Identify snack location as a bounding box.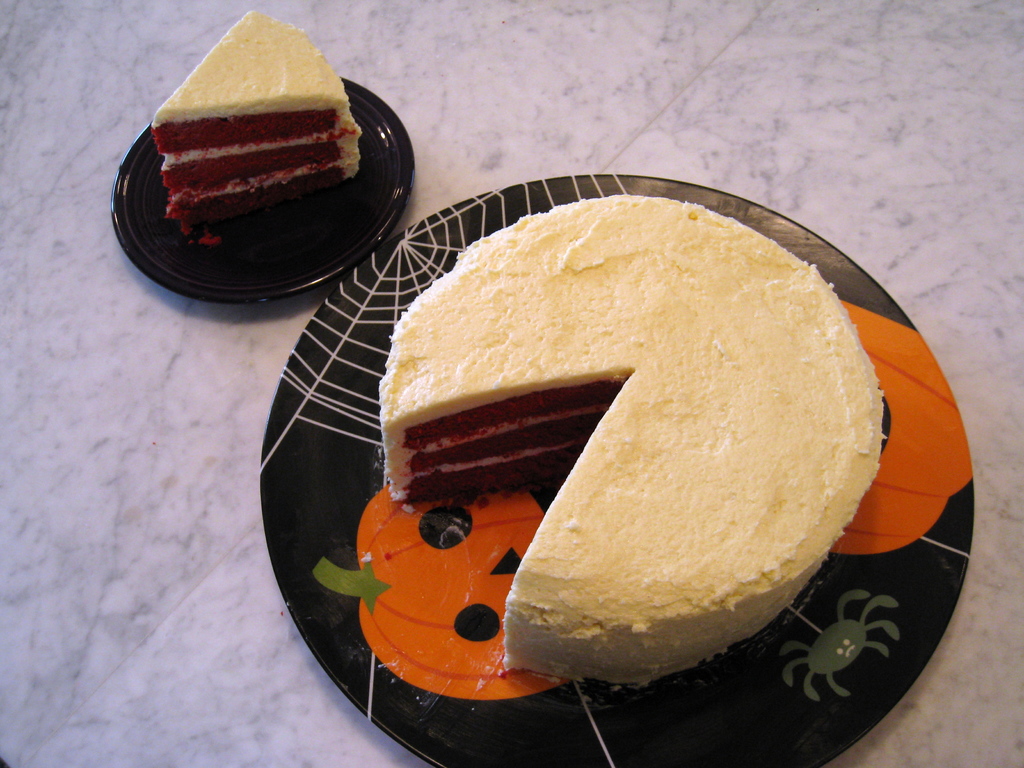
detection(153, 8, 364, 234).
